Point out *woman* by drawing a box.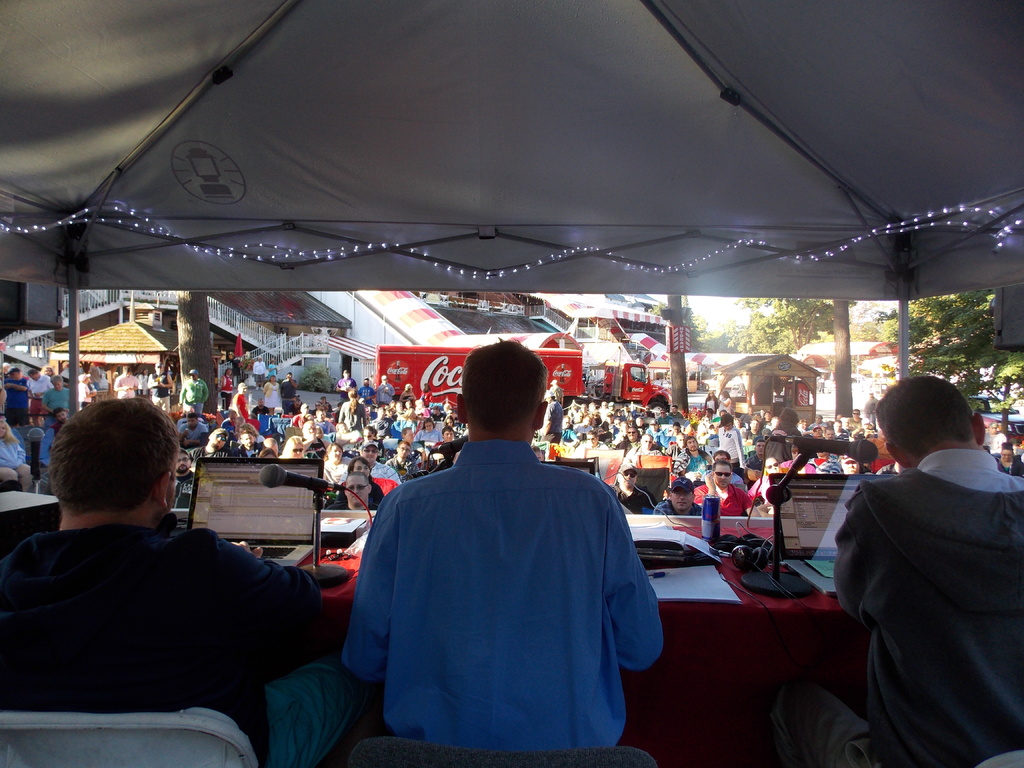
region(413, 416, 444, 441).
